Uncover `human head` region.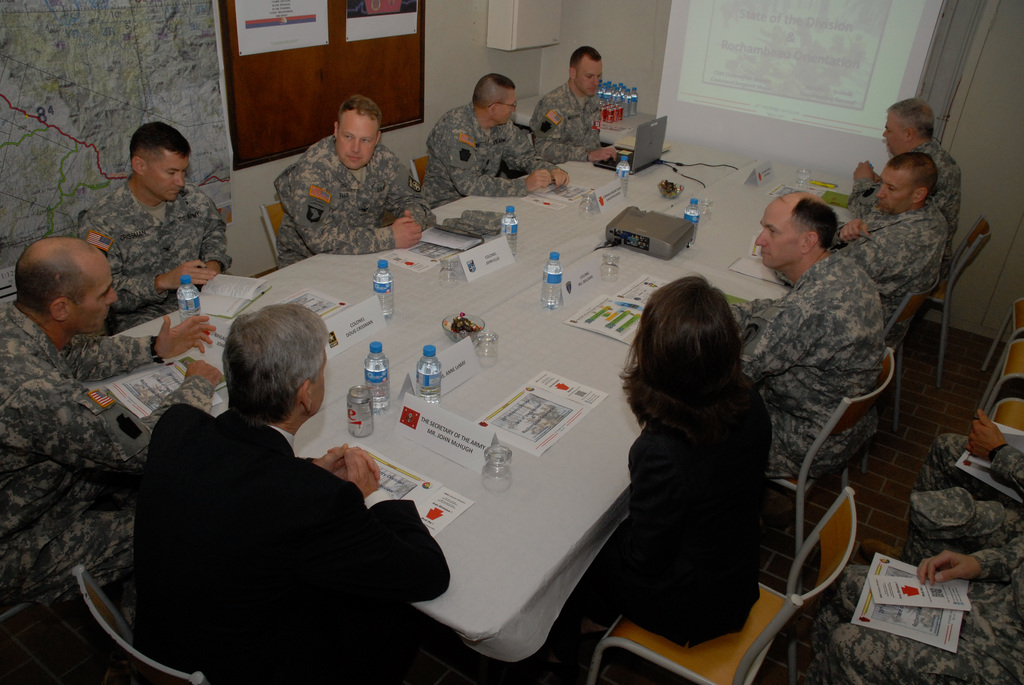
Uncovered: 15/237/116/330.
